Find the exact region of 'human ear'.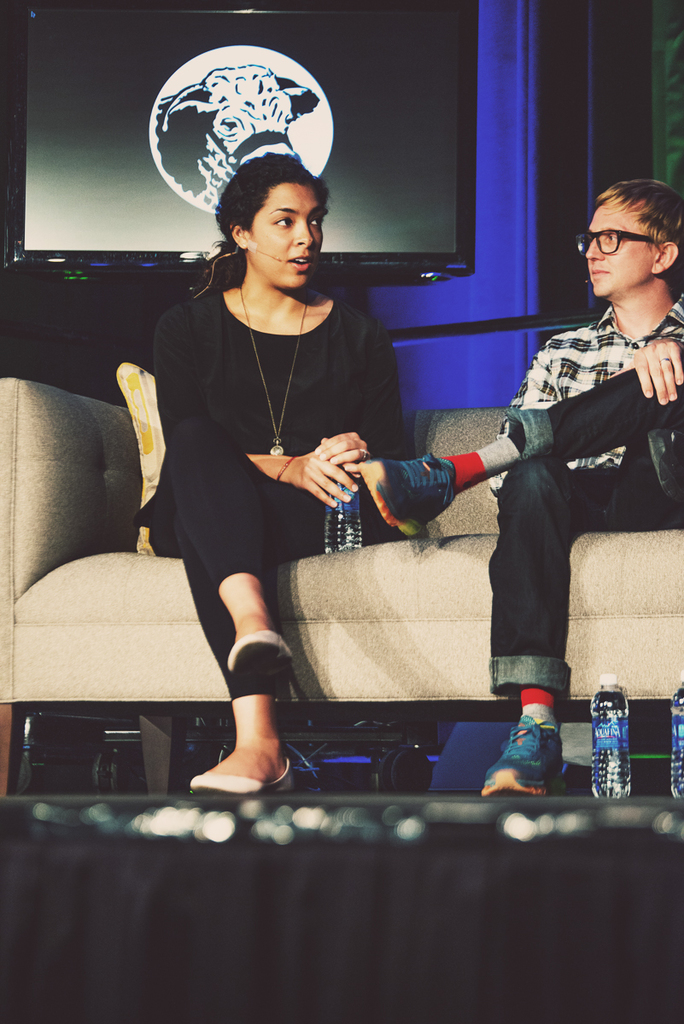
Exact region: box(234, 218, 253, 248).
